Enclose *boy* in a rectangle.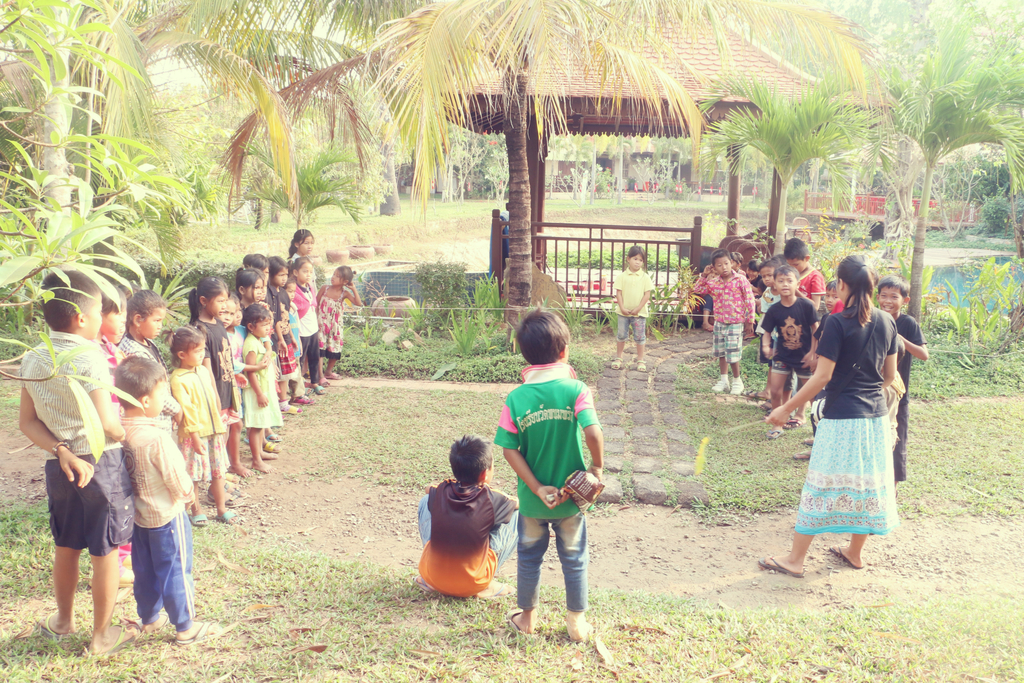
<bbox>85, 287, 130, 588</bbox>.
